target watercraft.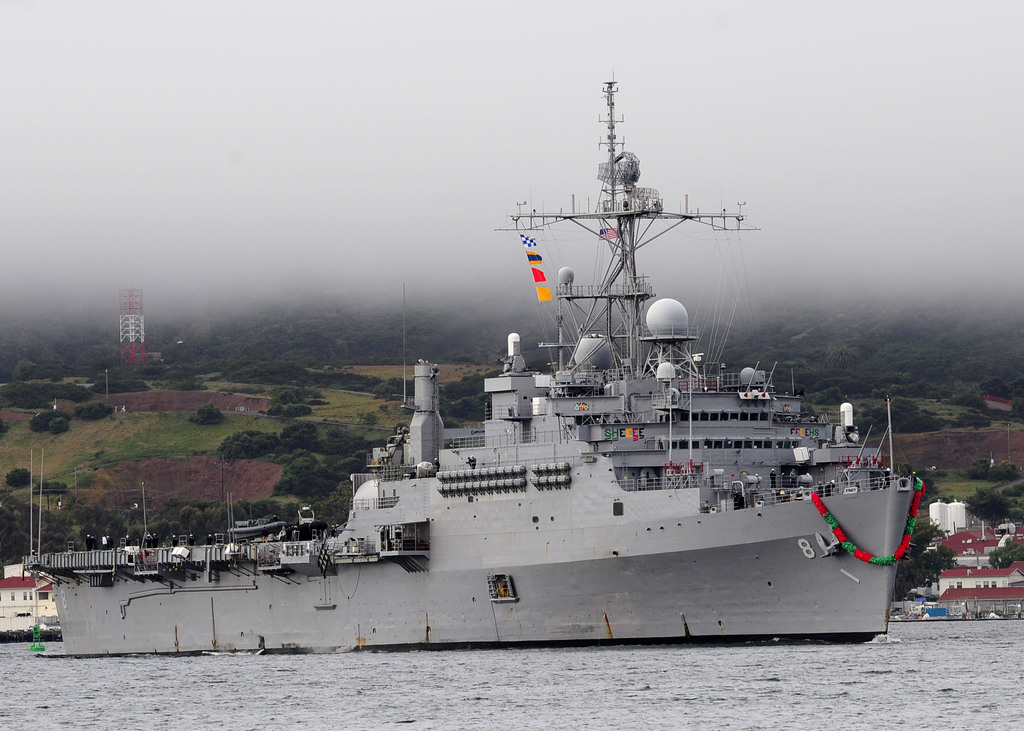
Target region: [333,115,938,632].
